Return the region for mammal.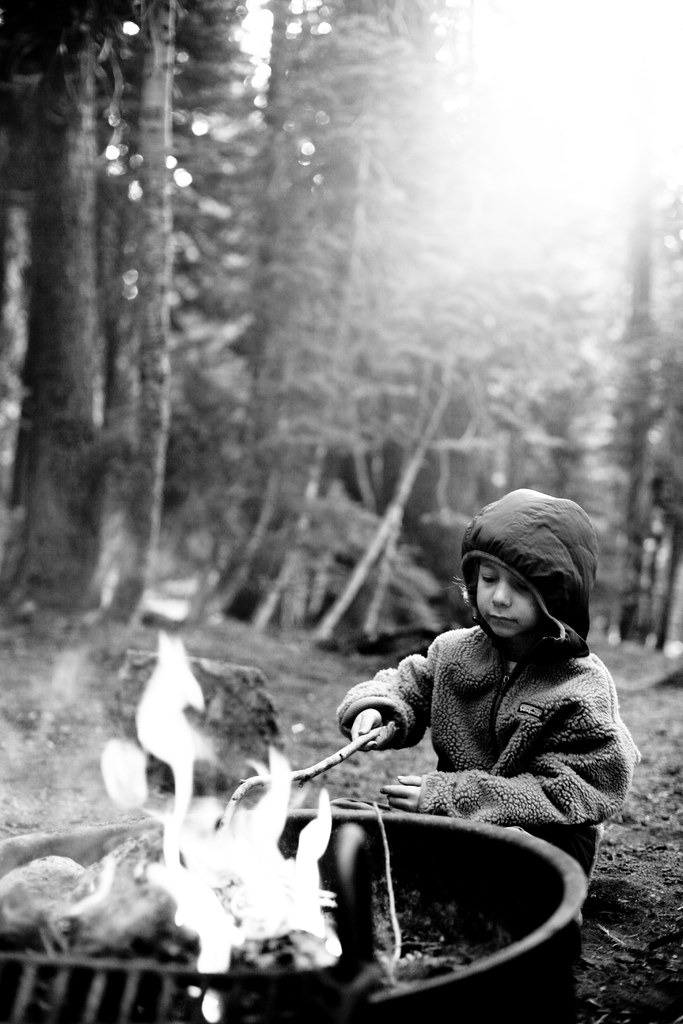
[320, 527, 662, 874].
